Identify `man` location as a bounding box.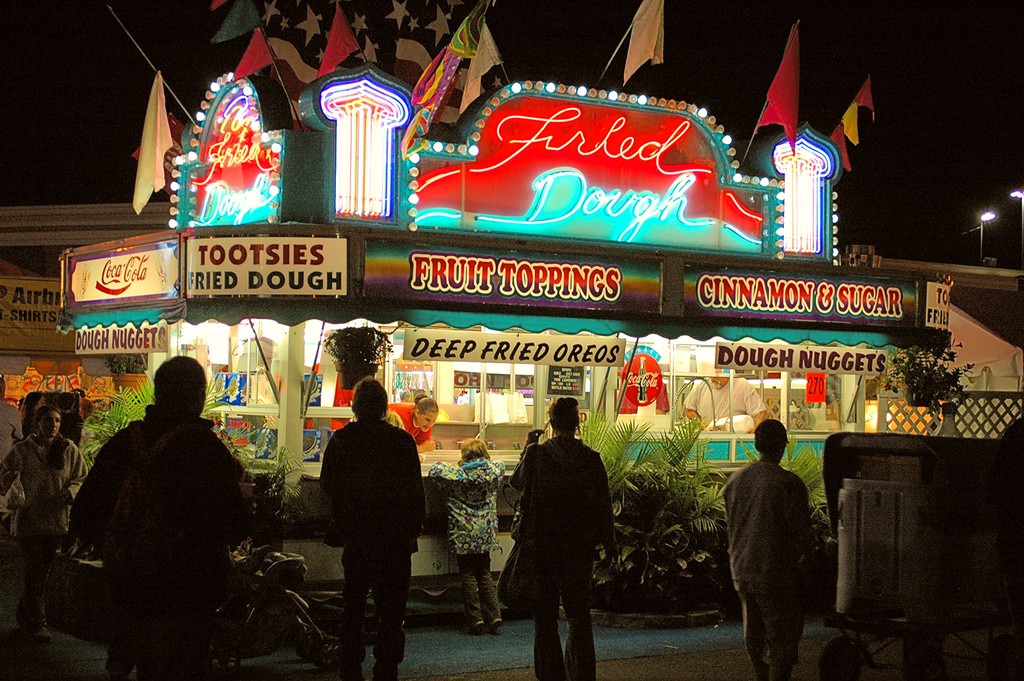
x1=724, y1=417, x2=829, y2=680.
